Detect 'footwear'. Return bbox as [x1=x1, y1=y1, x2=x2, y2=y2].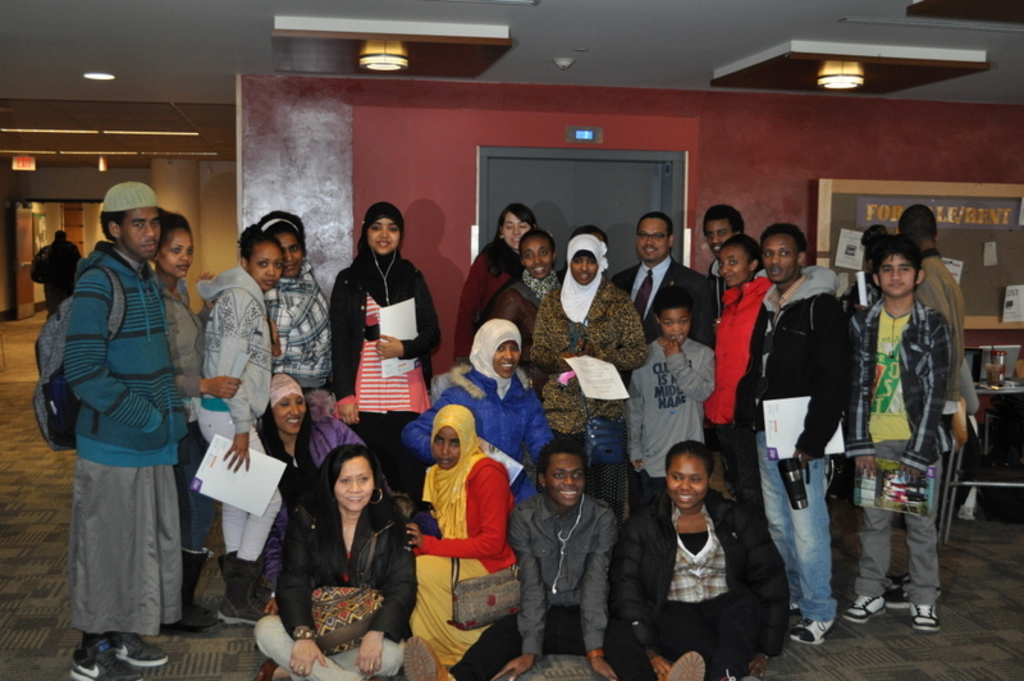
[x1=111, y1=634, x2=168, y2=667].
